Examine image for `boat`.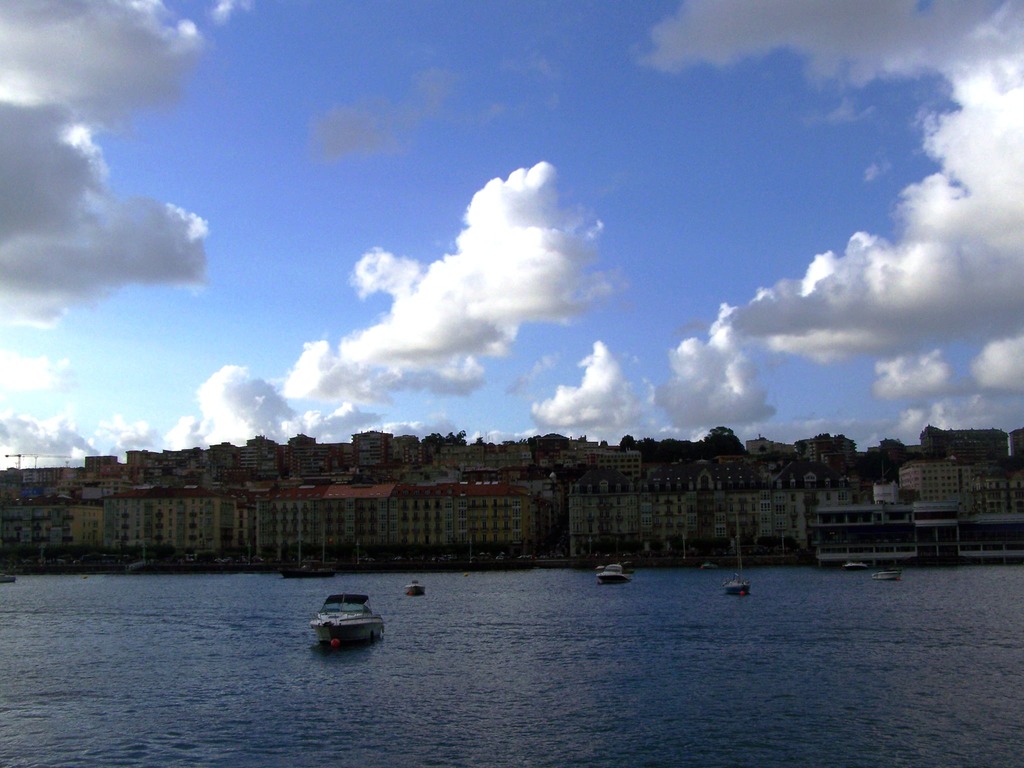
Examination result: l=700, t=559, r=723, b=573.
